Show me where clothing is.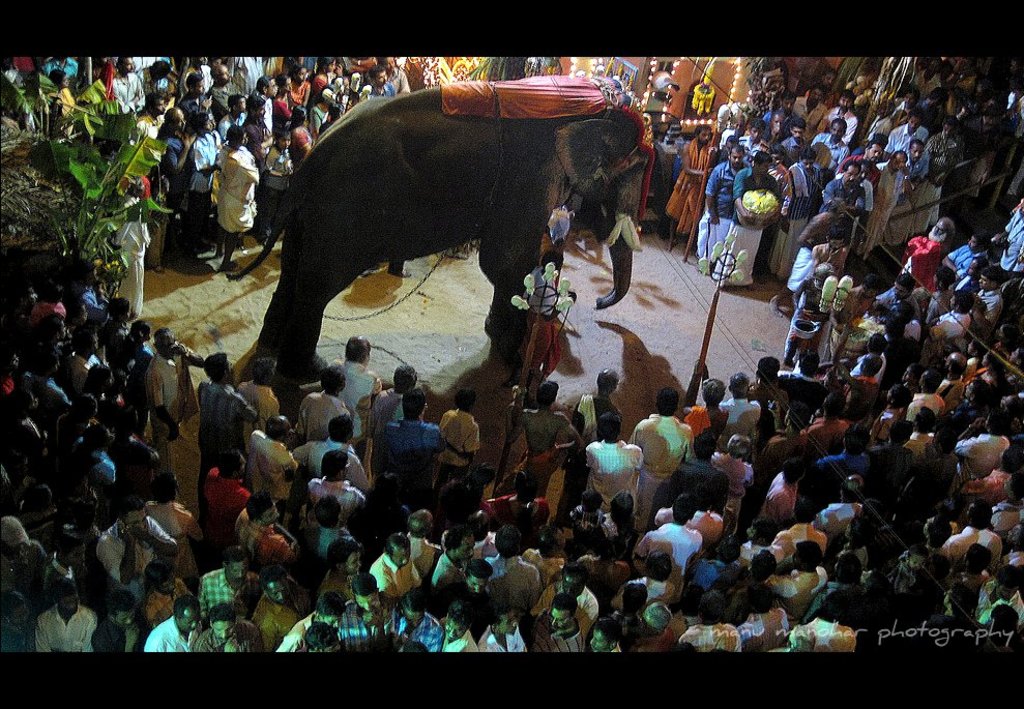
clothing is at <region>576, 394, 617, 460</region>.
